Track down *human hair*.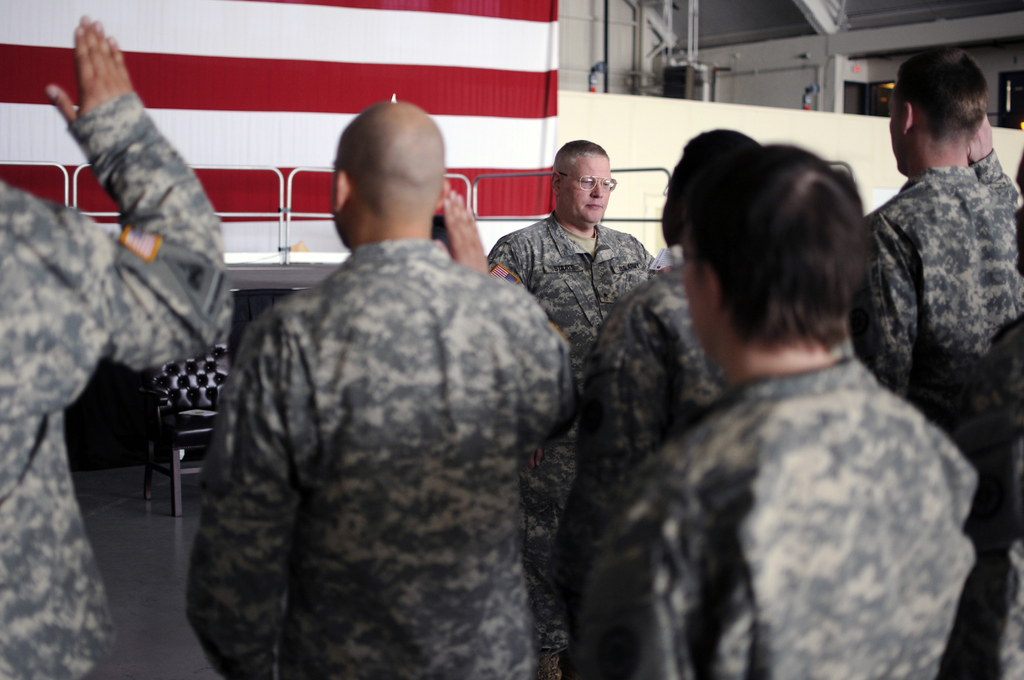
Tracked to (left=685, top=129, right=761, bottom=193).
